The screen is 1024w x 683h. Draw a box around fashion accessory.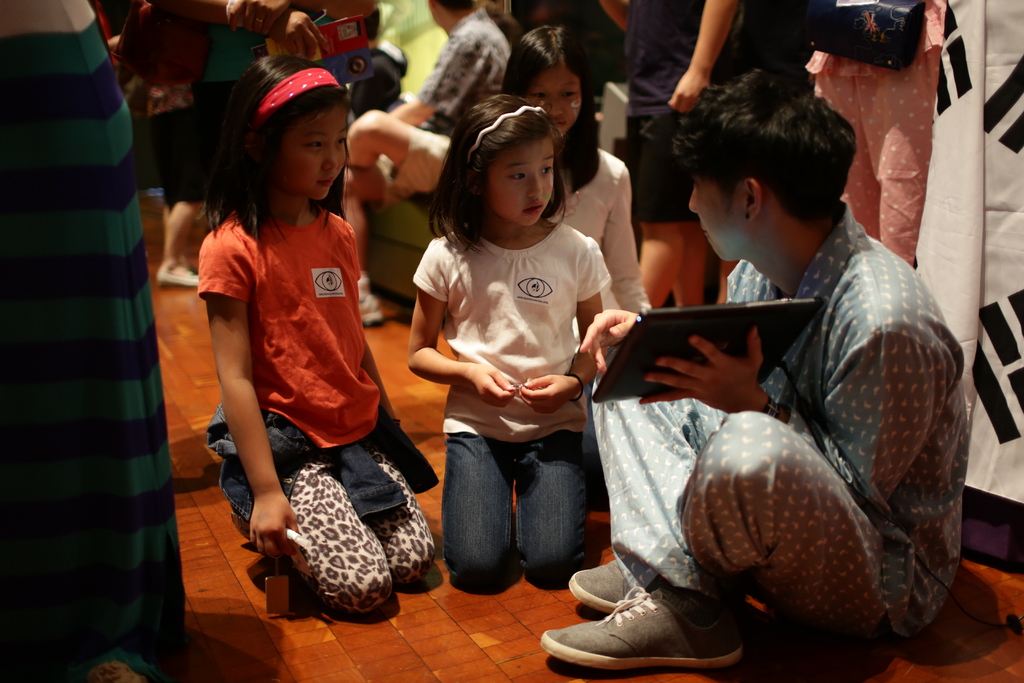
(356,273,371,297).
